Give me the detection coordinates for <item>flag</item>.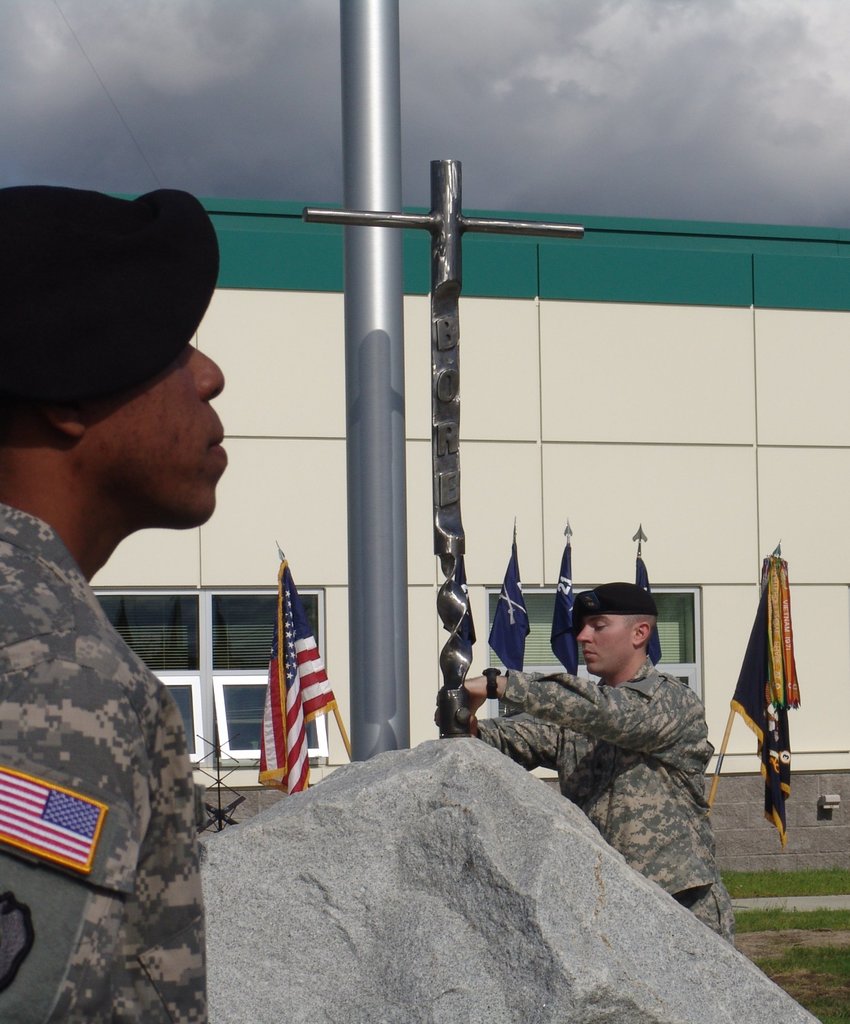
[left=633, top=547, right=663, bottom=680].
